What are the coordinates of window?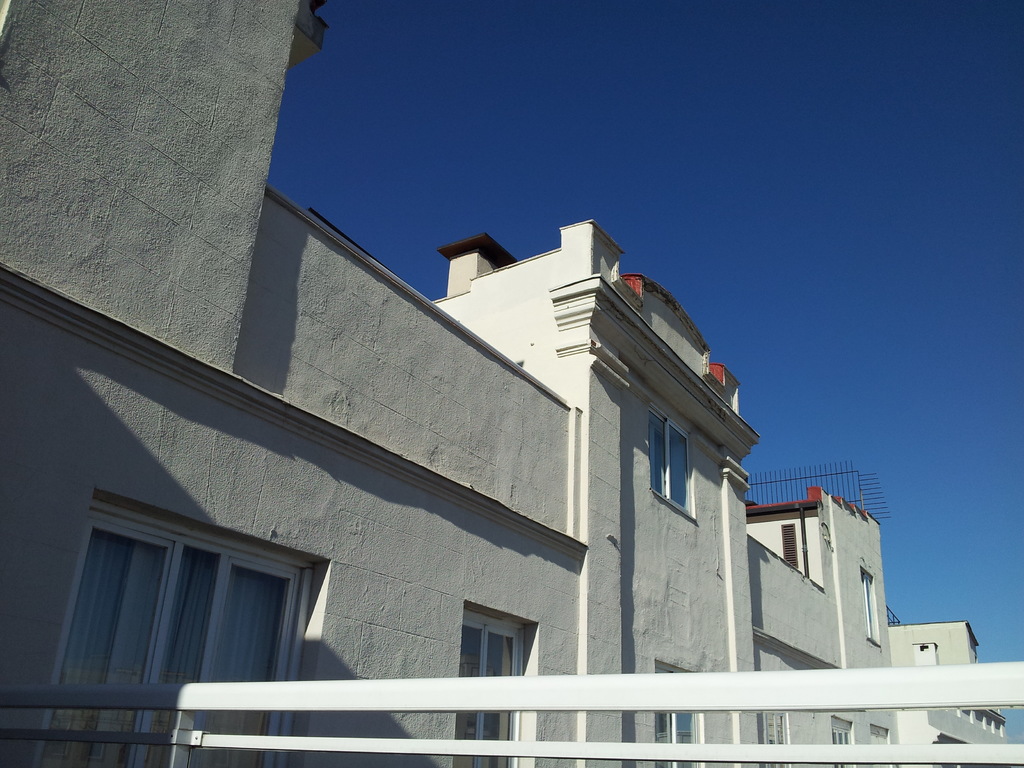
bbox(447, 611, 523, 767).
